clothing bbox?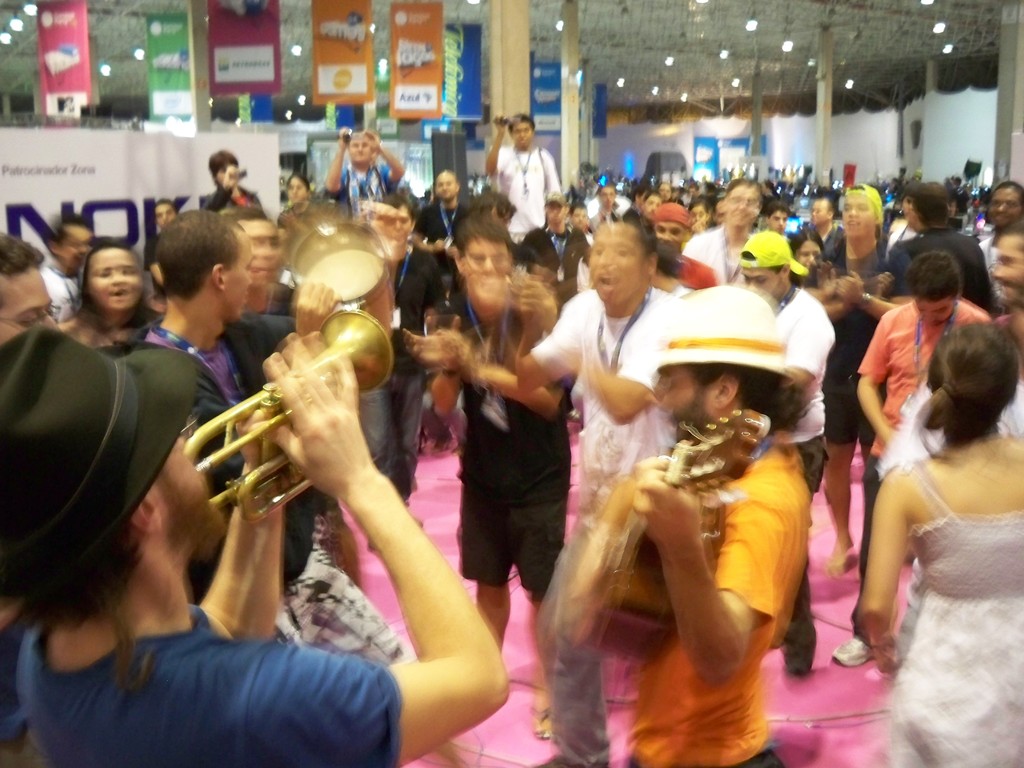
{"x1": 0, "y1": 613, "x2": 406, "y2": 767}
